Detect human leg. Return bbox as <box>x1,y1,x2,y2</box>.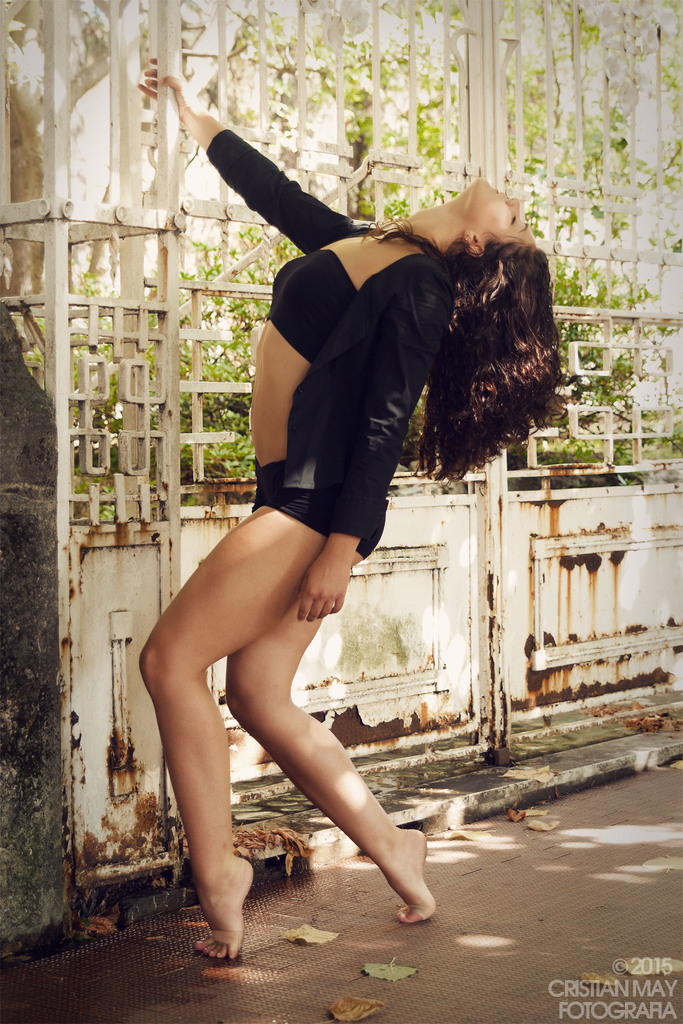
<box>222,594,441,922</box>.
